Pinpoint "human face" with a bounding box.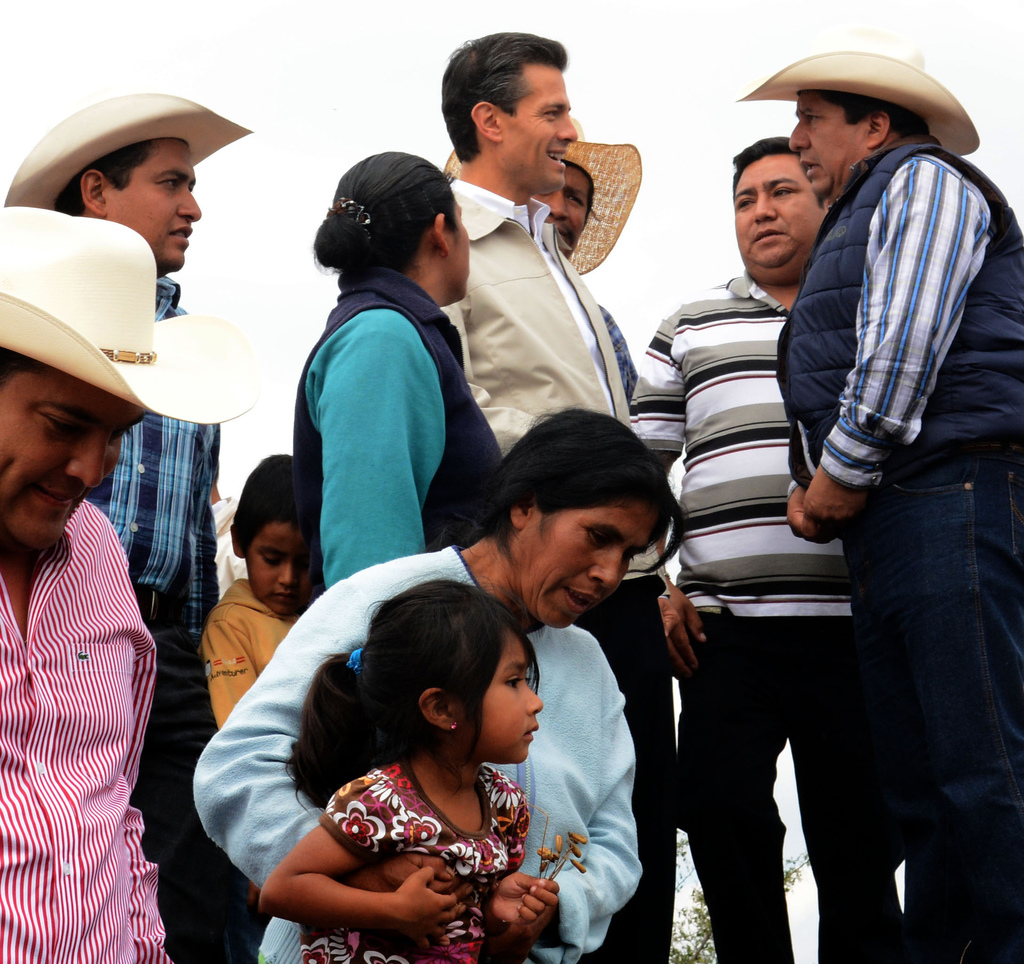
rect(0, 359, 141, 564).
